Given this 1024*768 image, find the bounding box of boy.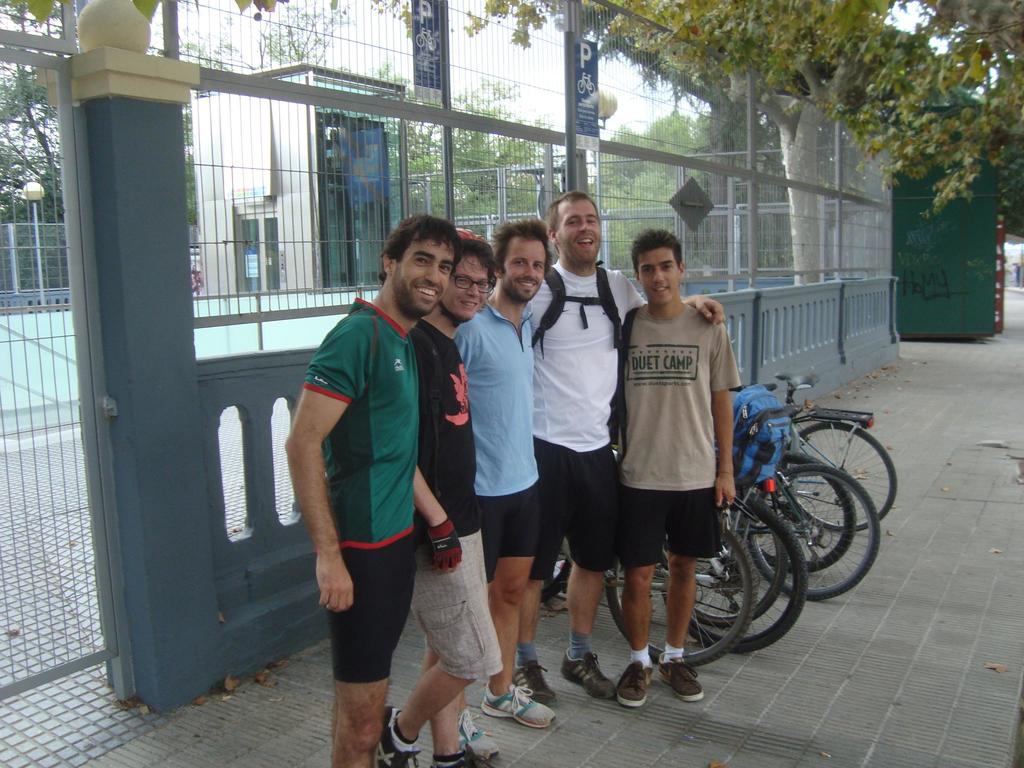
x1=610, y1=228, x2=742, y2=709.
